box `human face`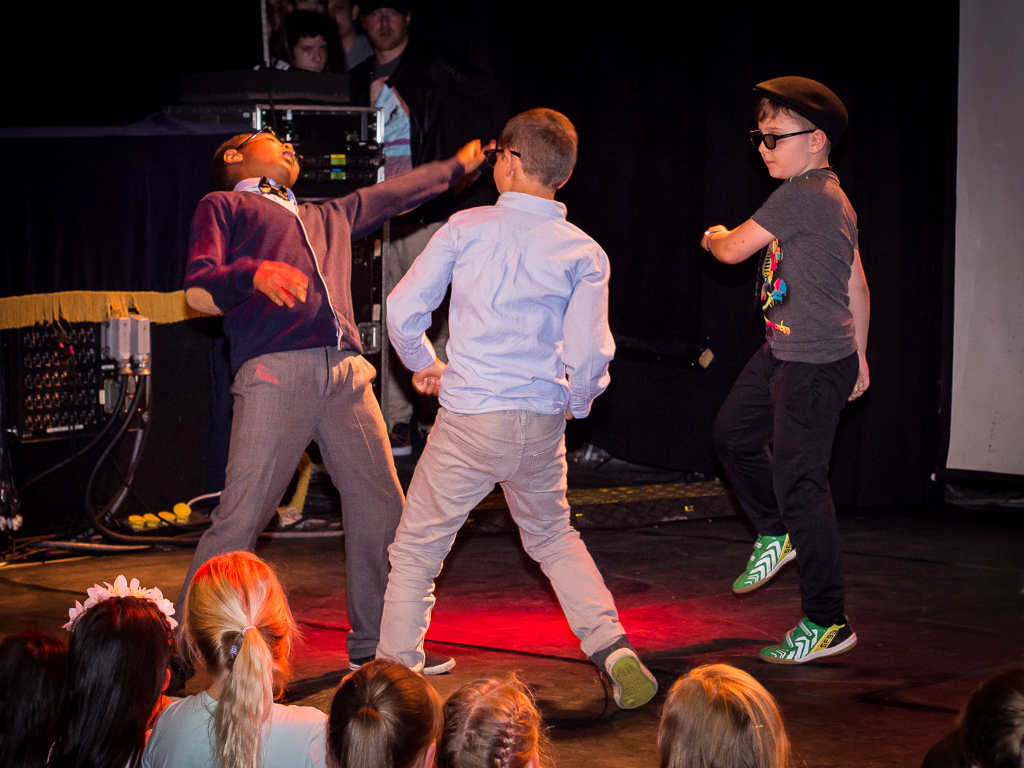
245, 132, 301, 179
